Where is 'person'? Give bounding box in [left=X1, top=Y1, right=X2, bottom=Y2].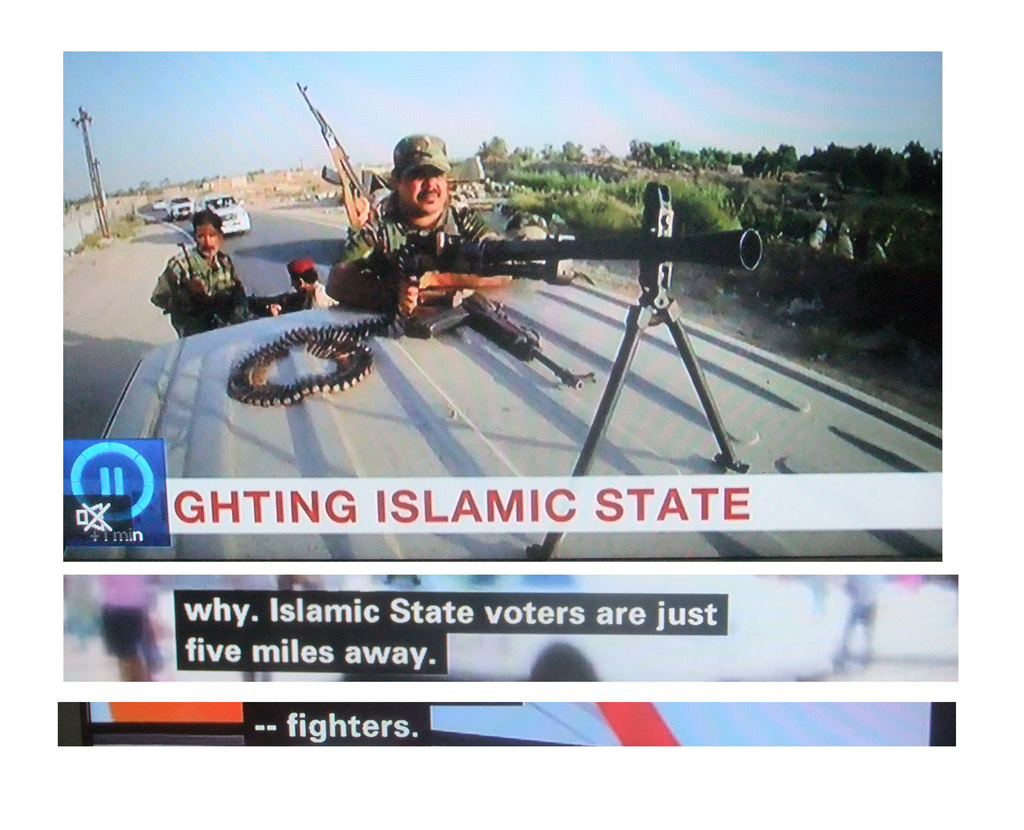
[left=326, top=129, right=520, bottom=316].
